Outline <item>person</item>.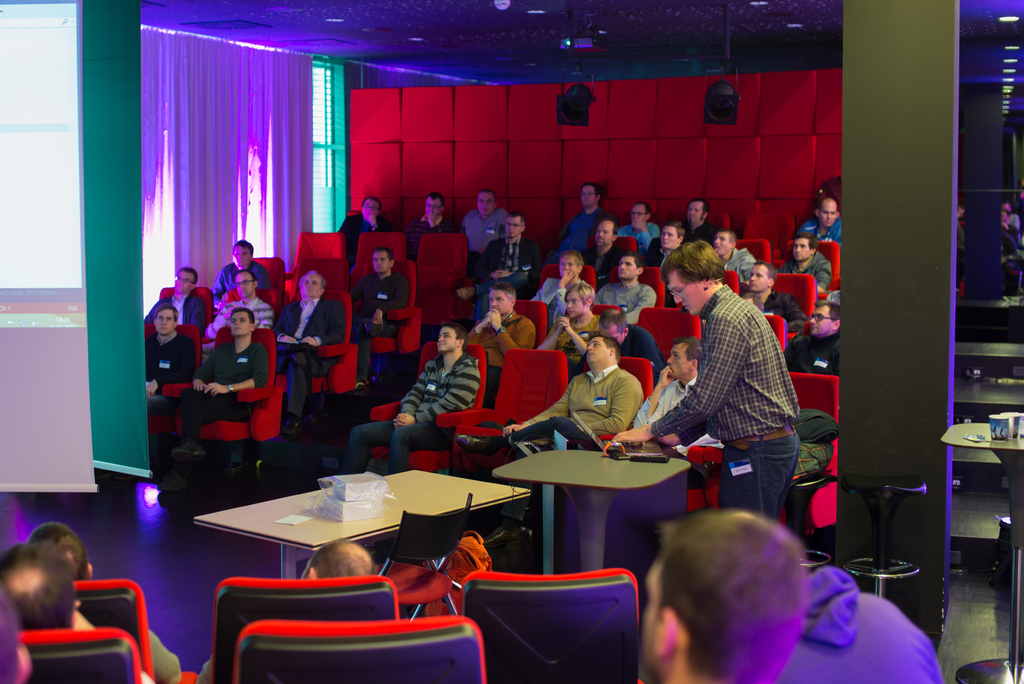
Outline: 643,220,675,310.
